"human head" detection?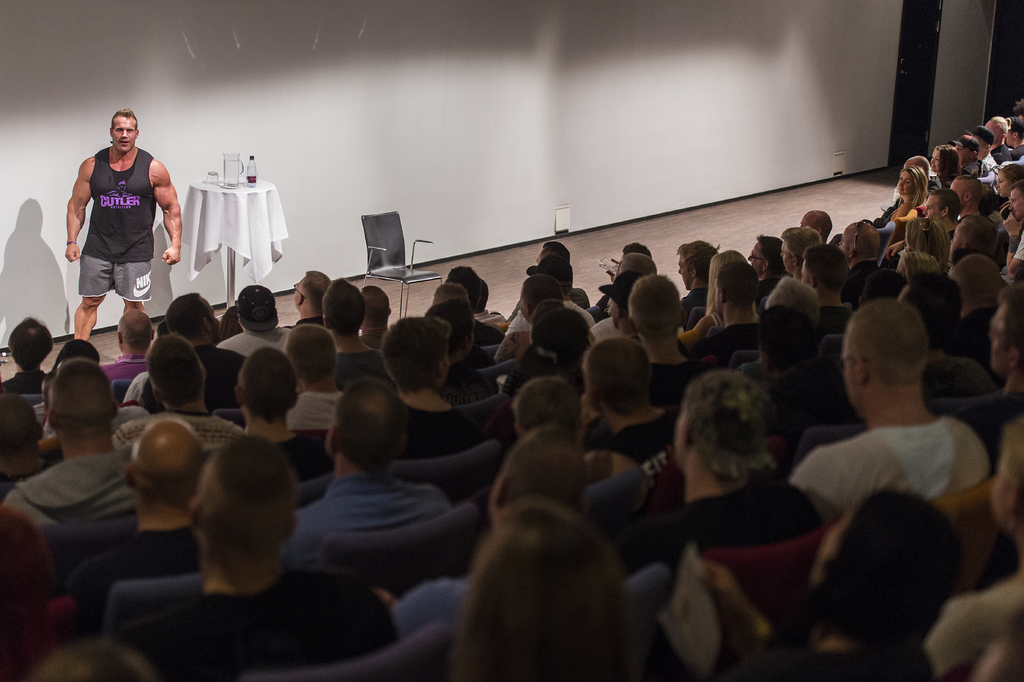
[left=985, top=283, right=1023, bottom=374]
